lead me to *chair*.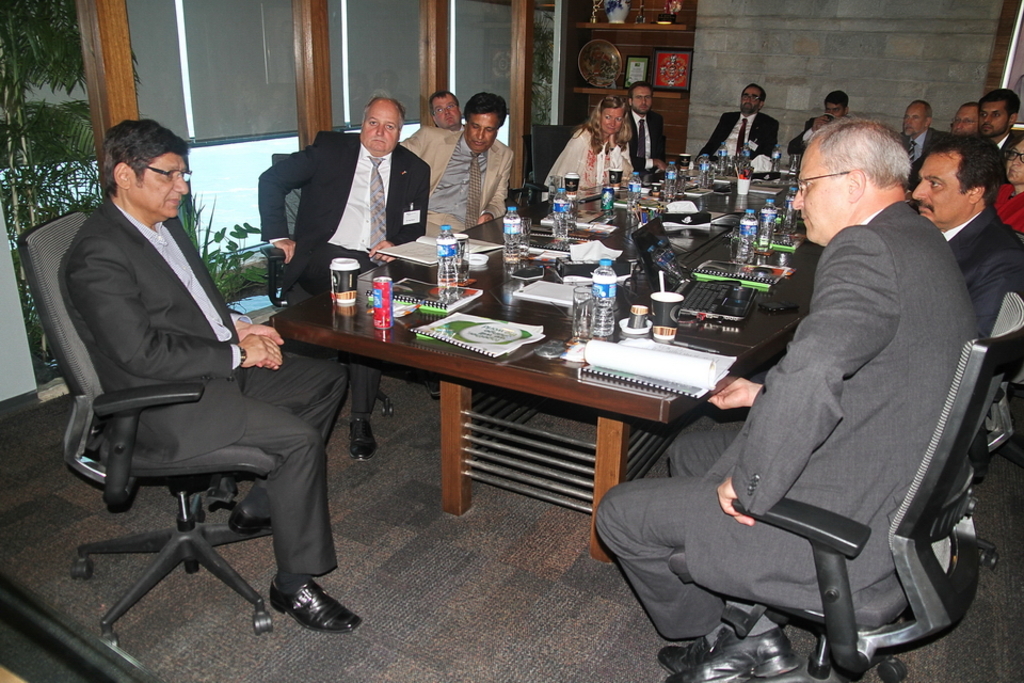
Lead to <box>262,147,437,426</box>.
